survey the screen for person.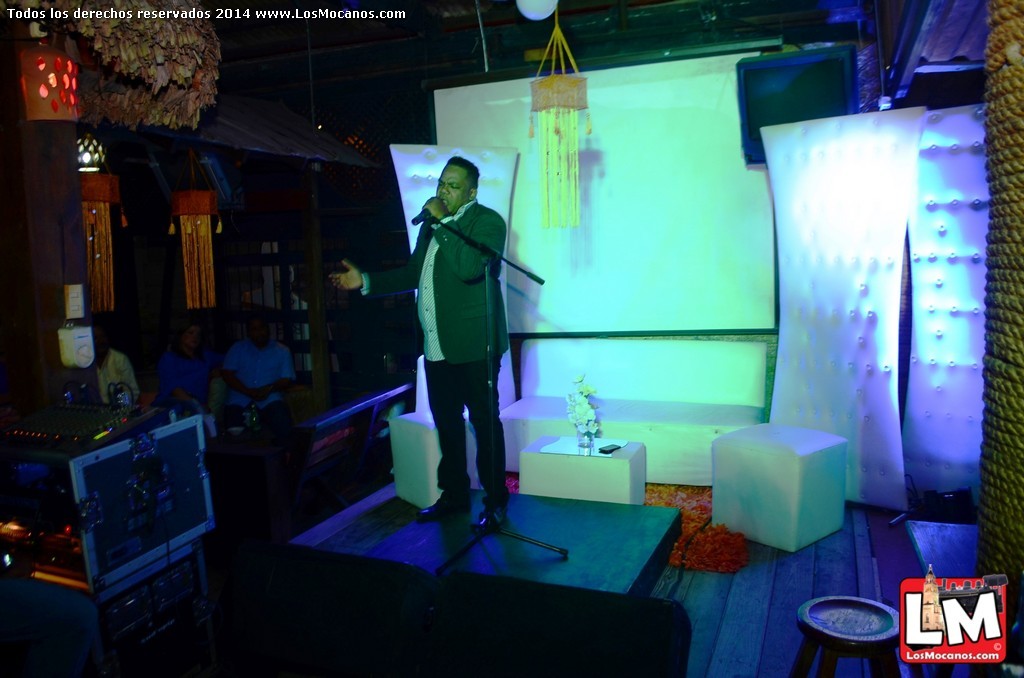
Survey found: [left=221, top=317, right=294, bottom=428].
